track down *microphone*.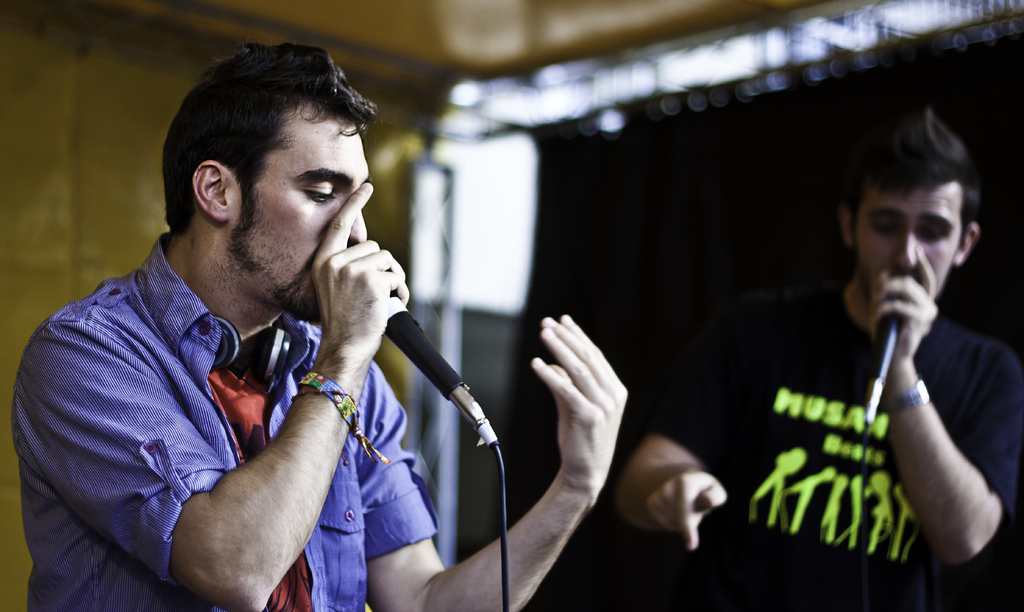
Tracked to box=[381, 273, 488, 430].
